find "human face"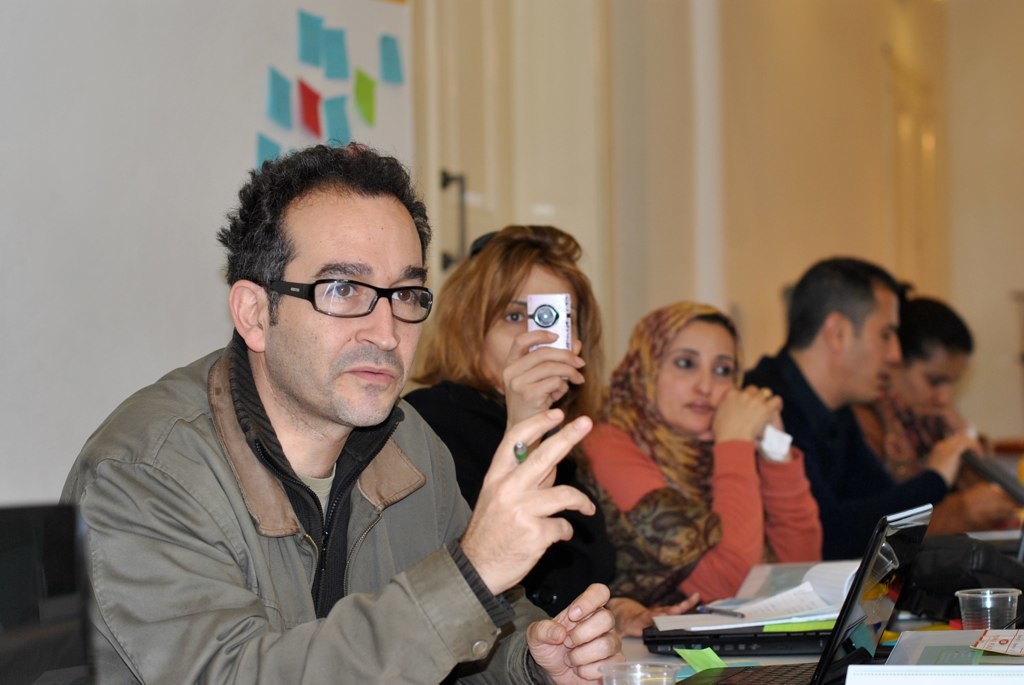
<bbox>263, 190, 426, 430</bbox>
